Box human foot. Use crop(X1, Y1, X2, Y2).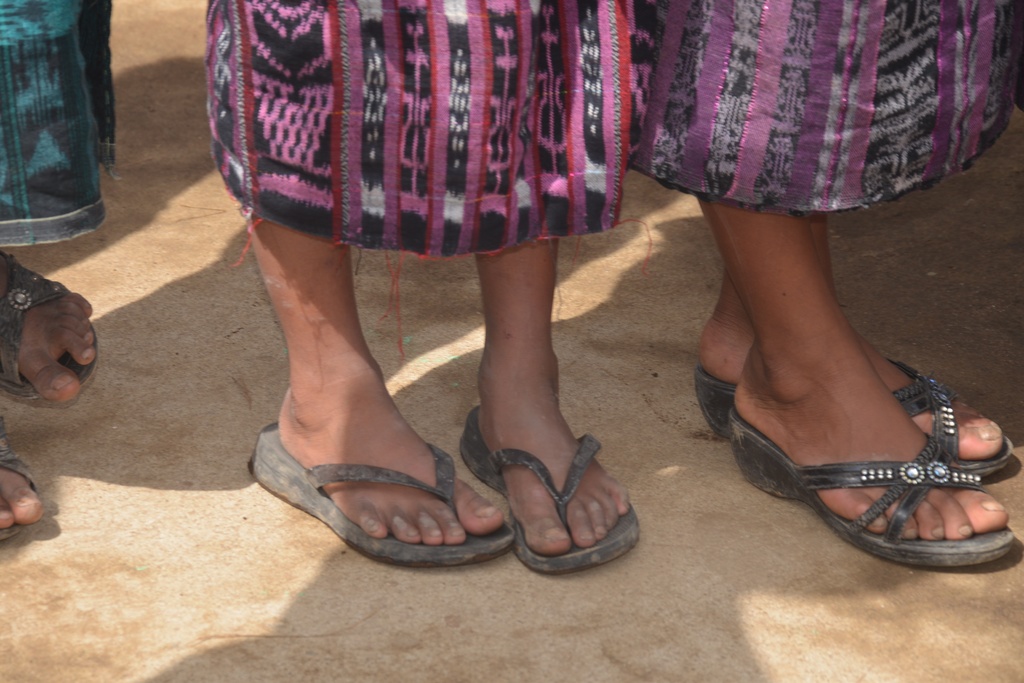
crop(17, 290, 97, 403).
